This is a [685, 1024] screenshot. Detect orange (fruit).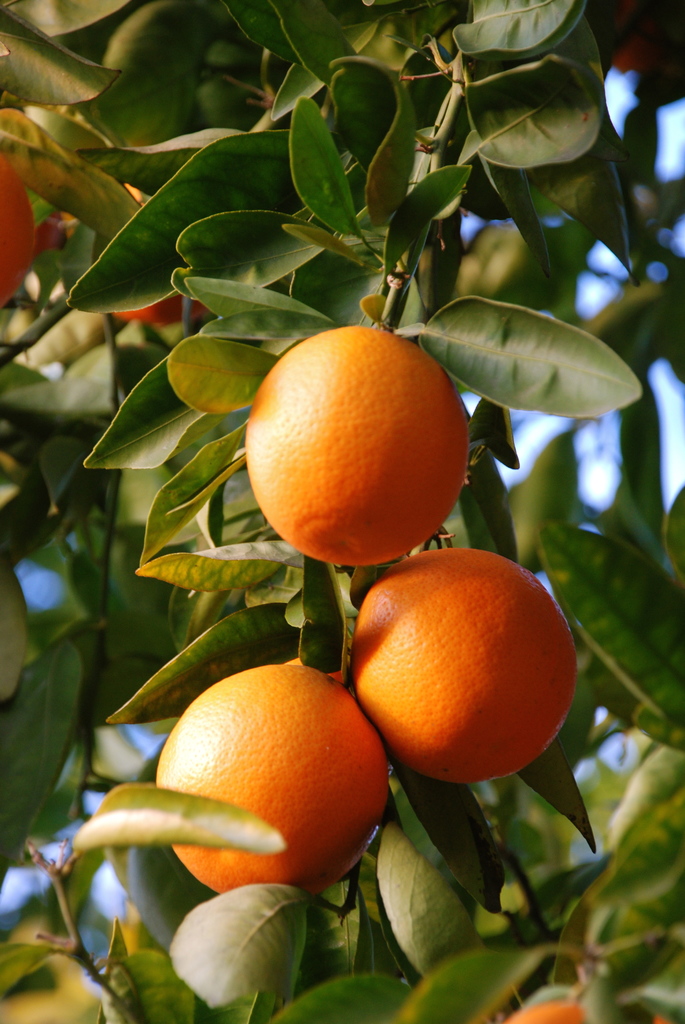
{"x1": 248, "y1": 325, "x2": 466, "y2": 566}.
